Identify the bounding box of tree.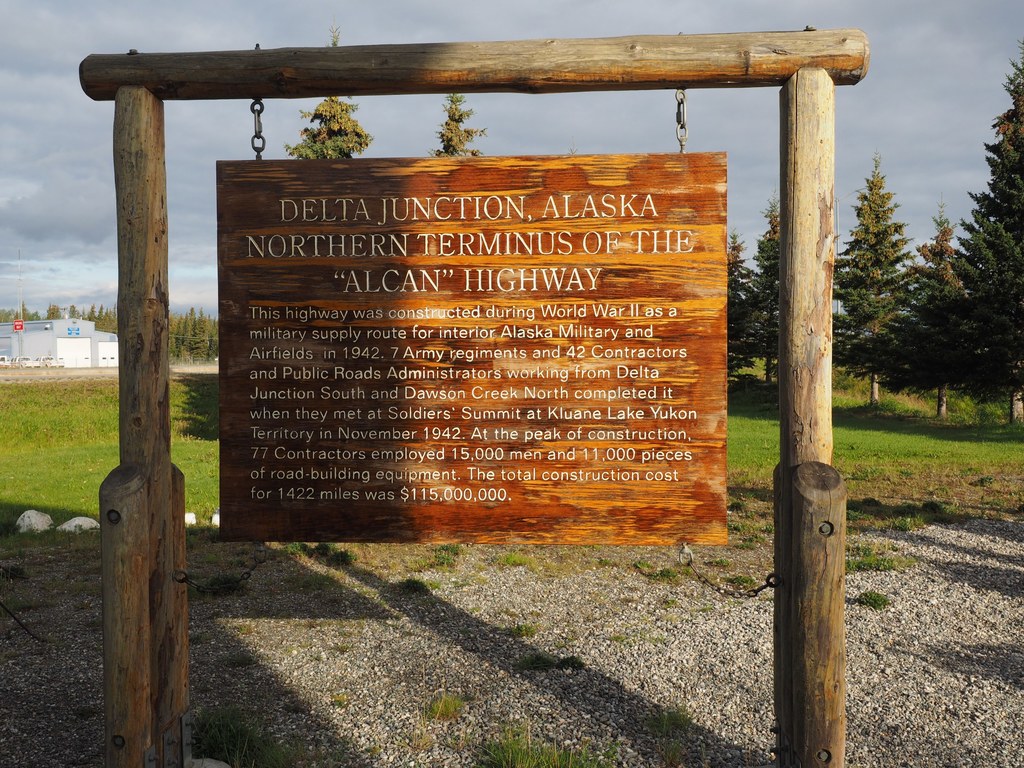
(433, 87, 489, 161).
